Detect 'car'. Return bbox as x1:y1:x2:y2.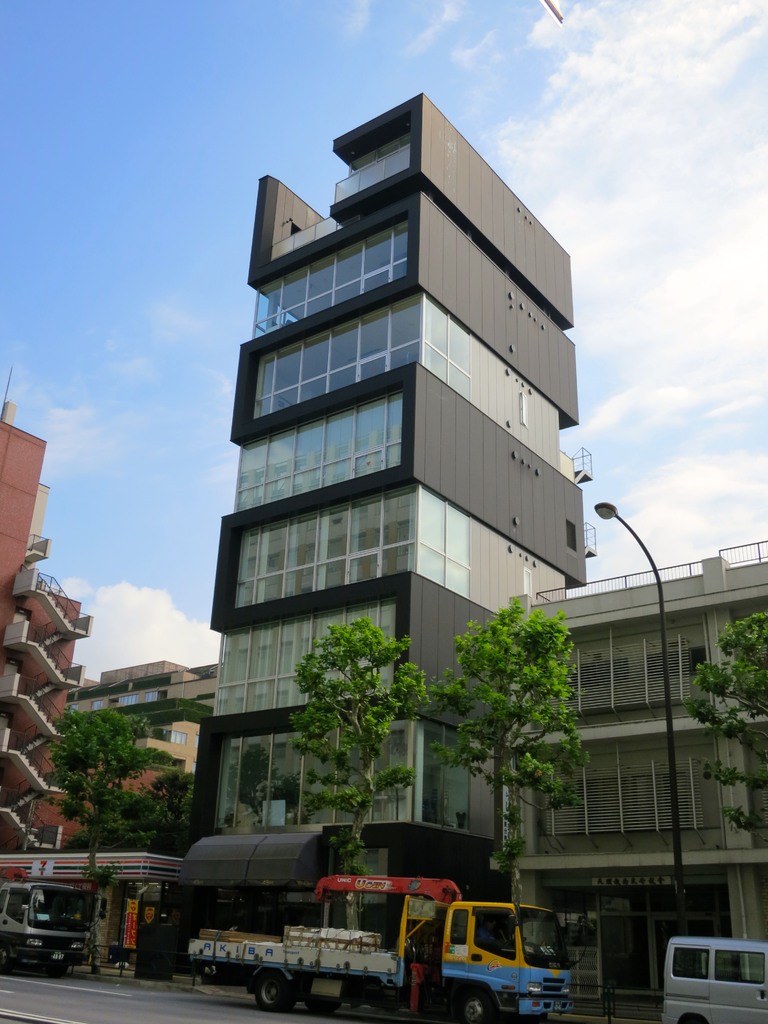
653:938:767:1022.
